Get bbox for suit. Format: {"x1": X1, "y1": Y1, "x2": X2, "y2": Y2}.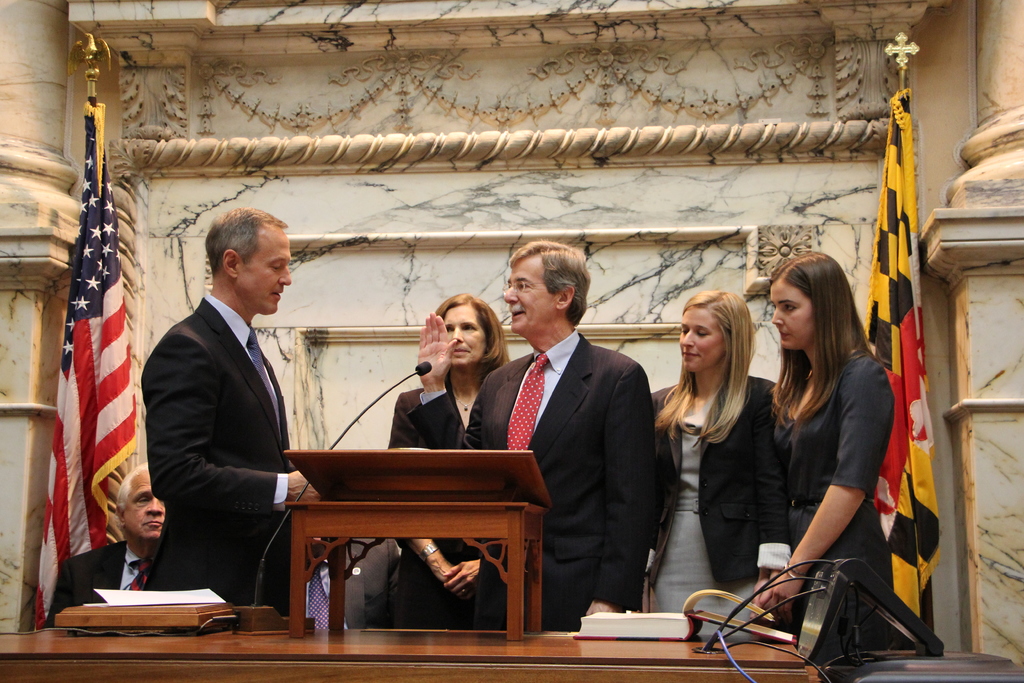
{"x1": 388, "y1": 384, "x2": 472, "y2": 627}.
